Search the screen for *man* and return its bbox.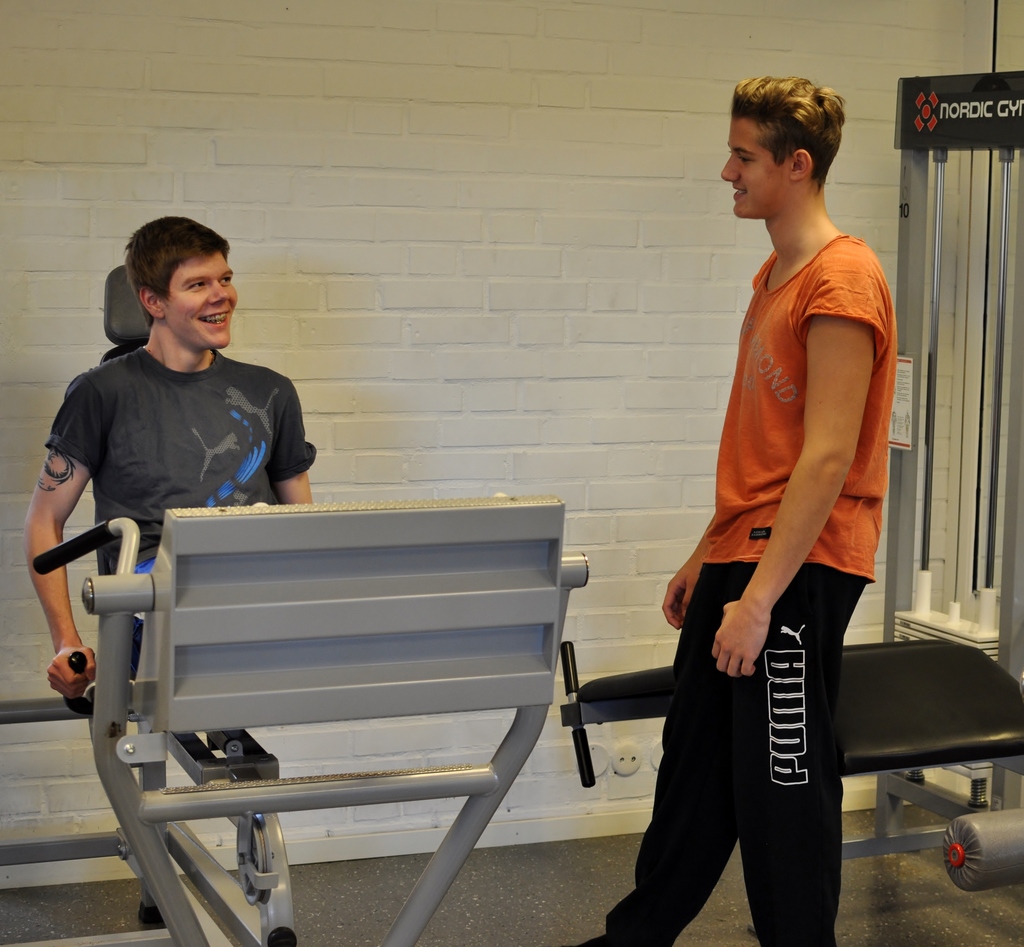
Found: box(640, 70, 913, 889).
